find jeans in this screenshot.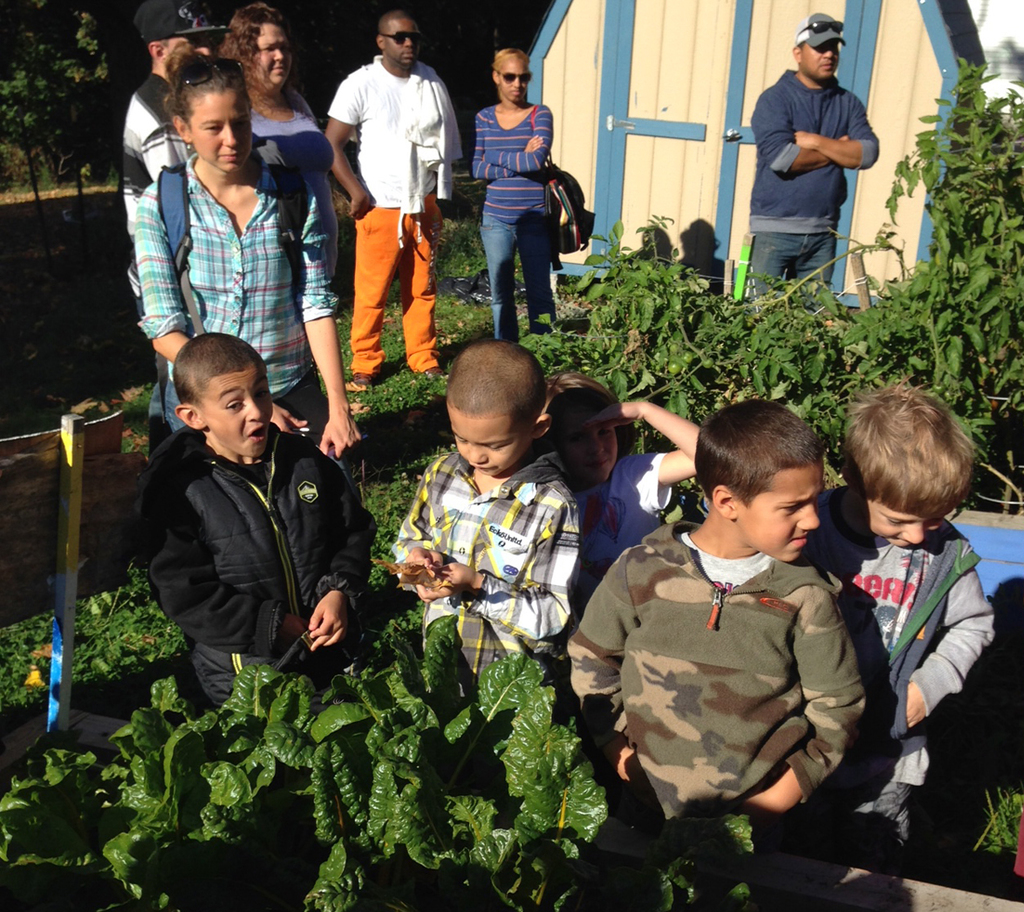
The bounding box for jeans is (159,369,362,491).
